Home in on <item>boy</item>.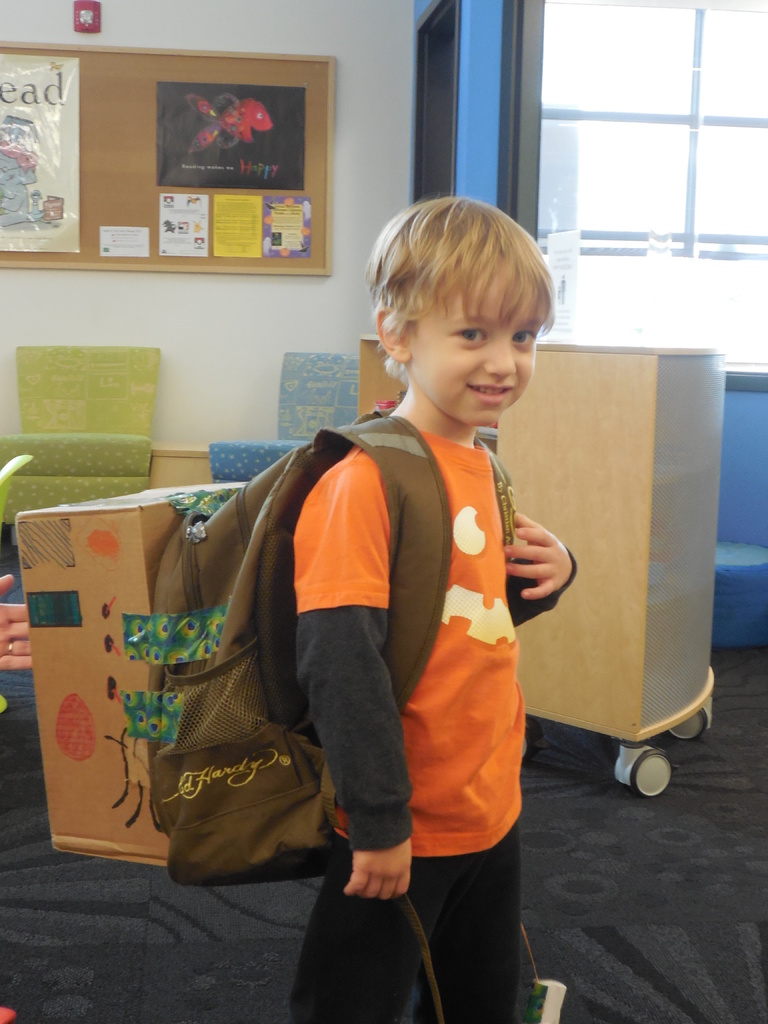
Homed in at {"x1": 147, "y1": 200, "x2": 550, "y2": 996}.
